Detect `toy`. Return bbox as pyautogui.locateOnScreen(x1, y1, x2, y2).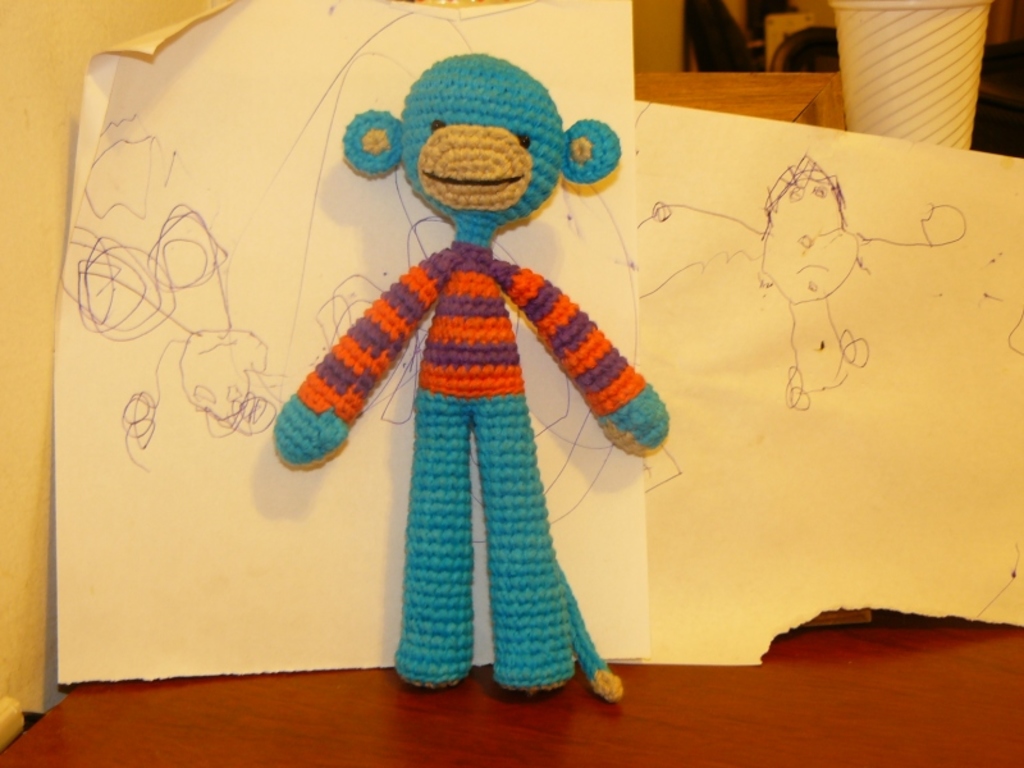
pyautogui.locateOnScreen(255, 64, 676, 732).
